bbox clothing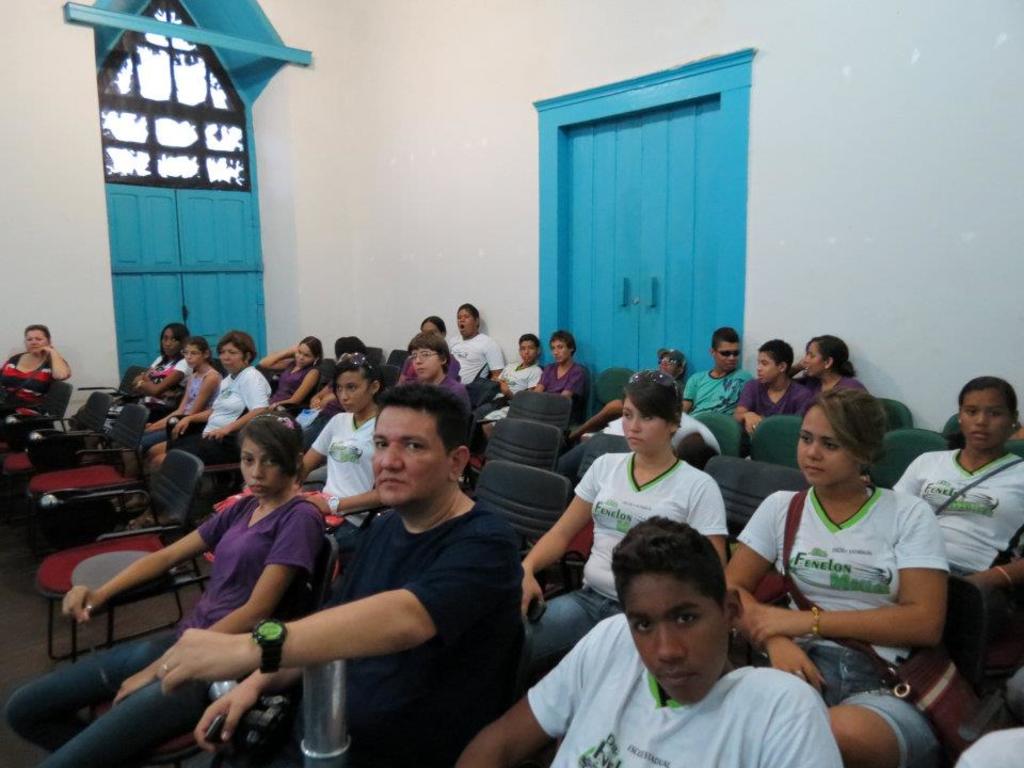
left=0, top=349, right=49, bottom=379
